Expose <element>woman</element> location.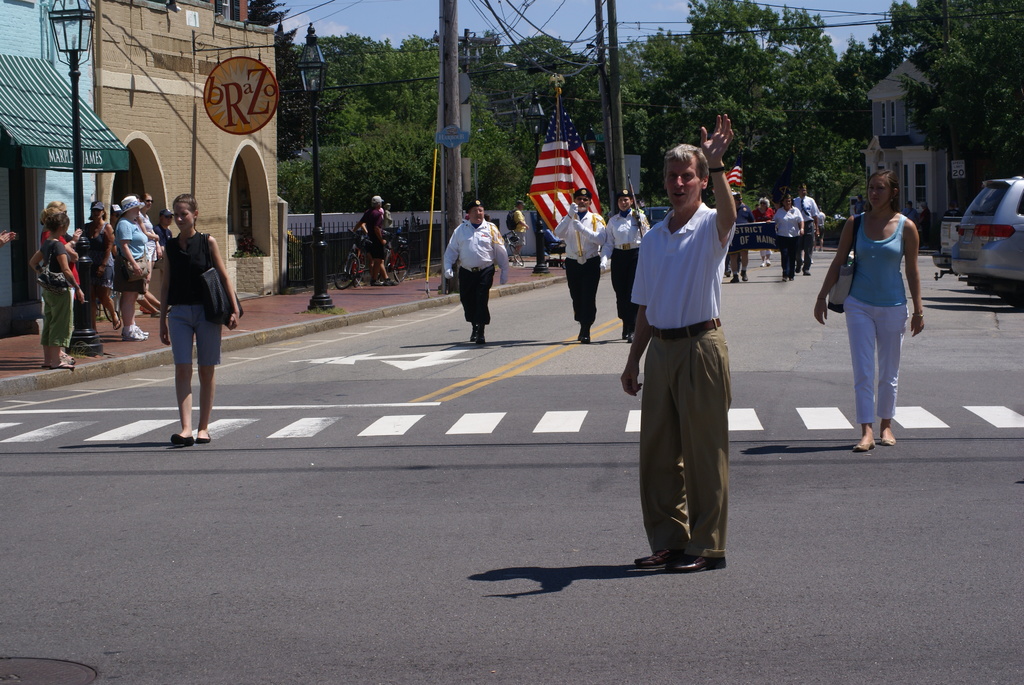
Exposed at 827/164/932/459.
